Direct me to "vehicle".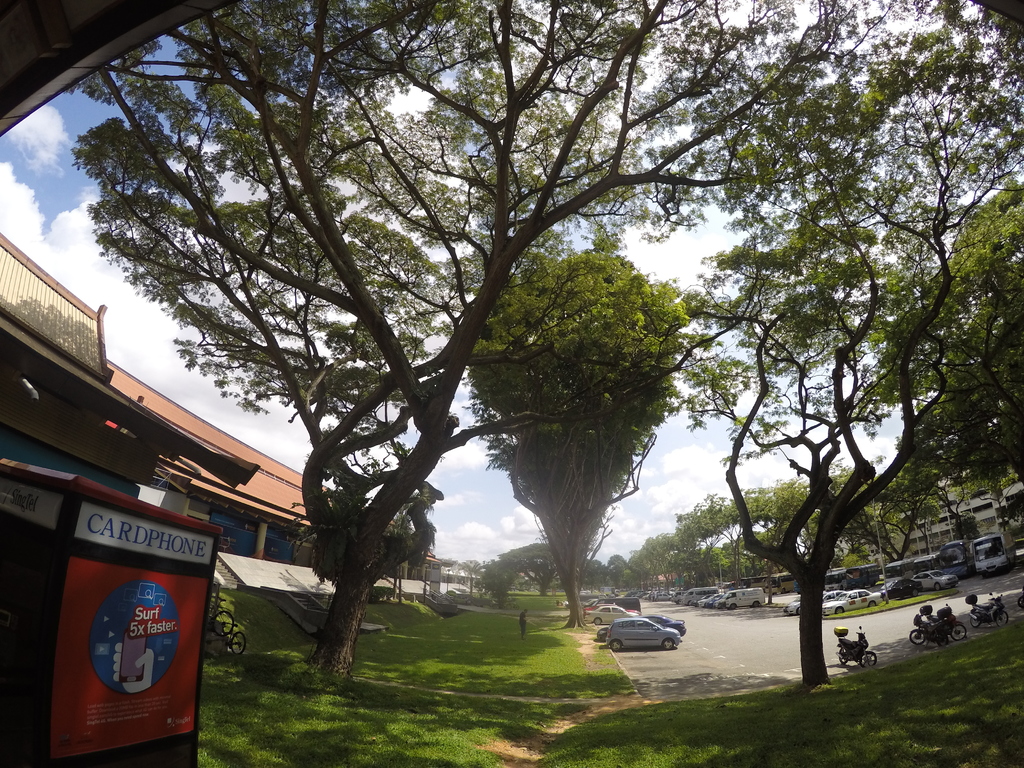
Direction: 918 563 955 591.
